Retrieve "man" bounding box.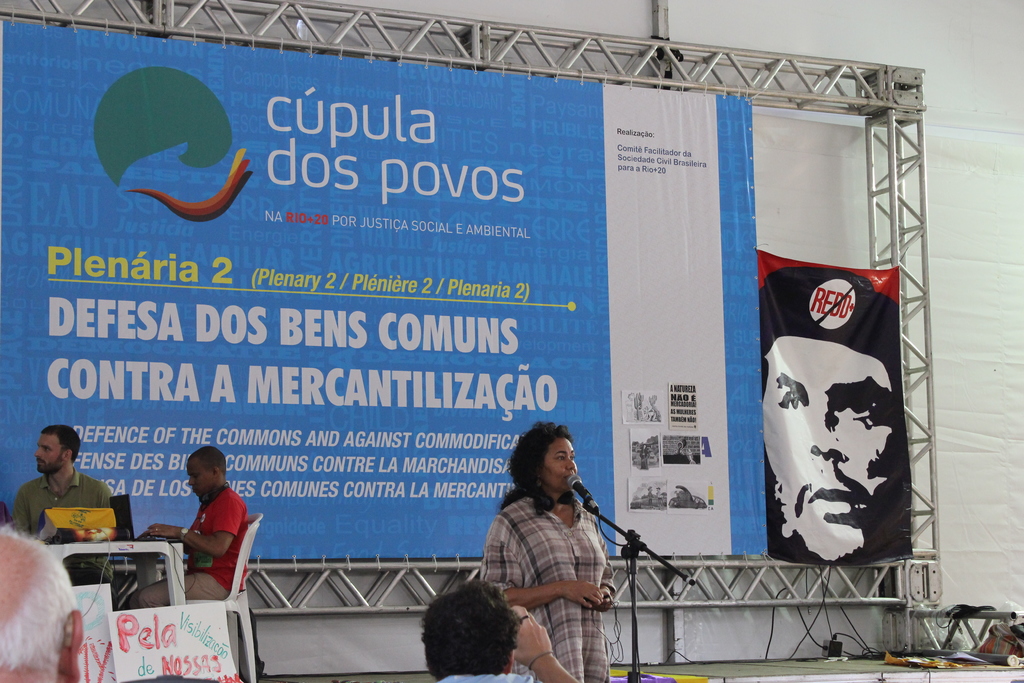
Bounding box: 755/268/909/571.
